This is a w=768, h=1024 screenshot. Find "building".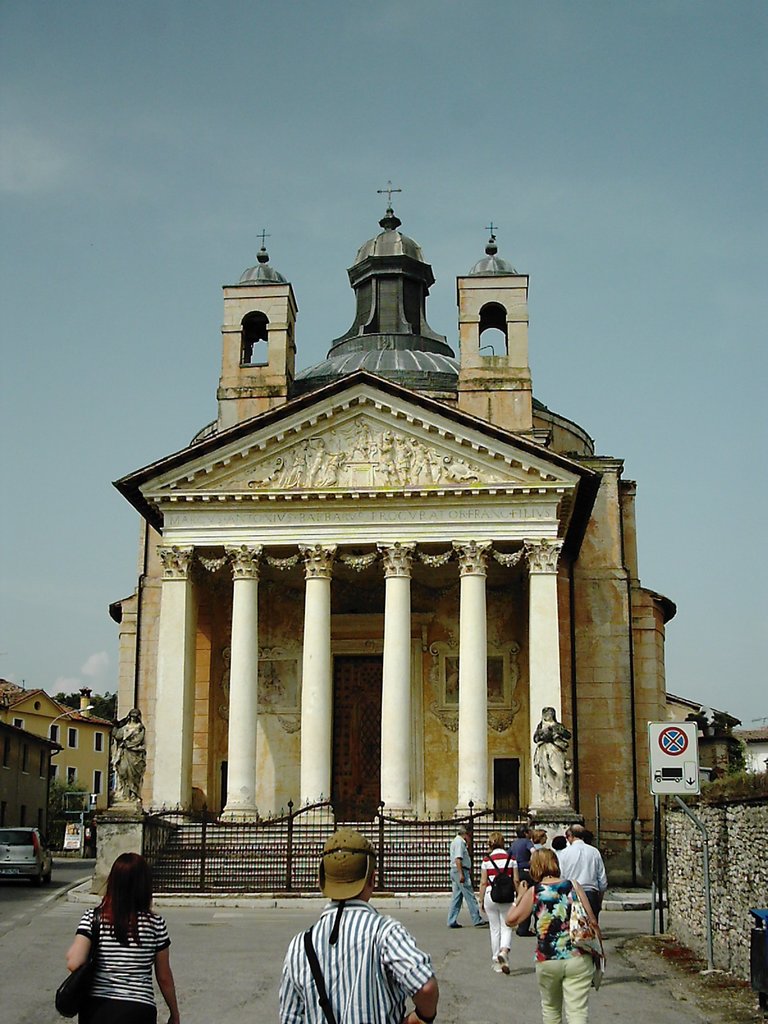
Bounding box: x1=0, y1=675, x2=117, y2=850.
